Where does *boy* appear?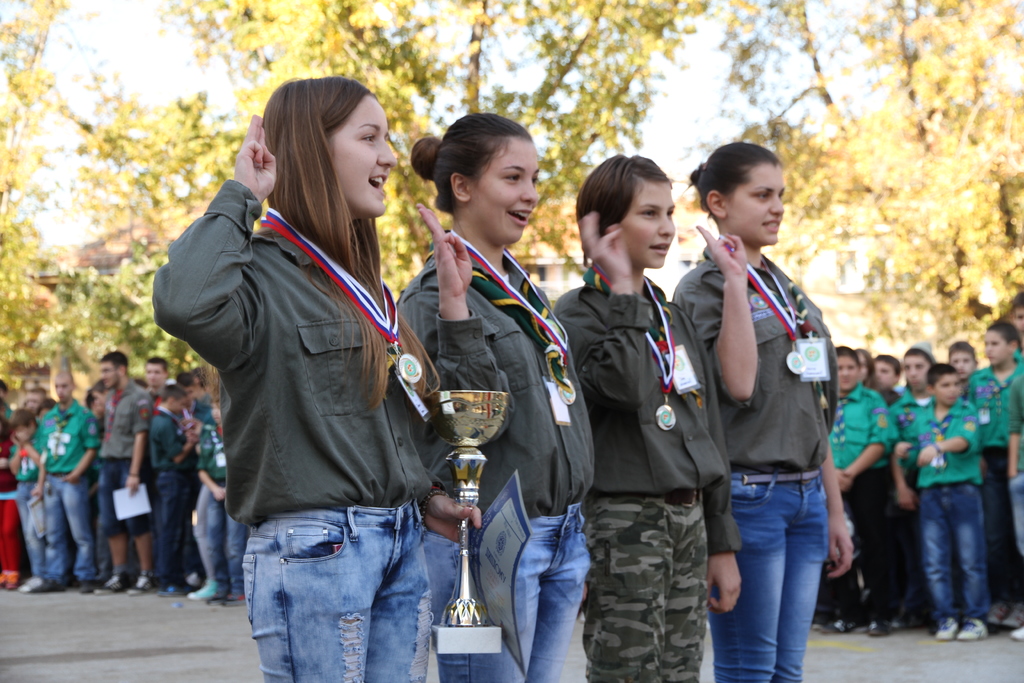
Appears at [left=890, top=361, right=982, bottom=638].
